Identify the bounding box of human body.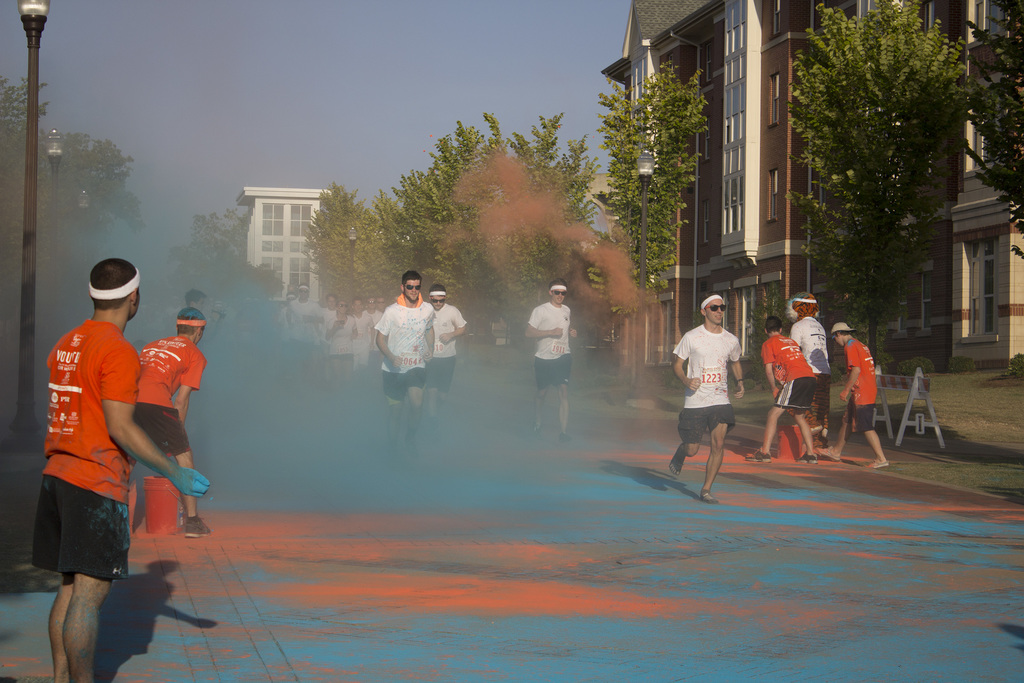
[326,297,344,322].
